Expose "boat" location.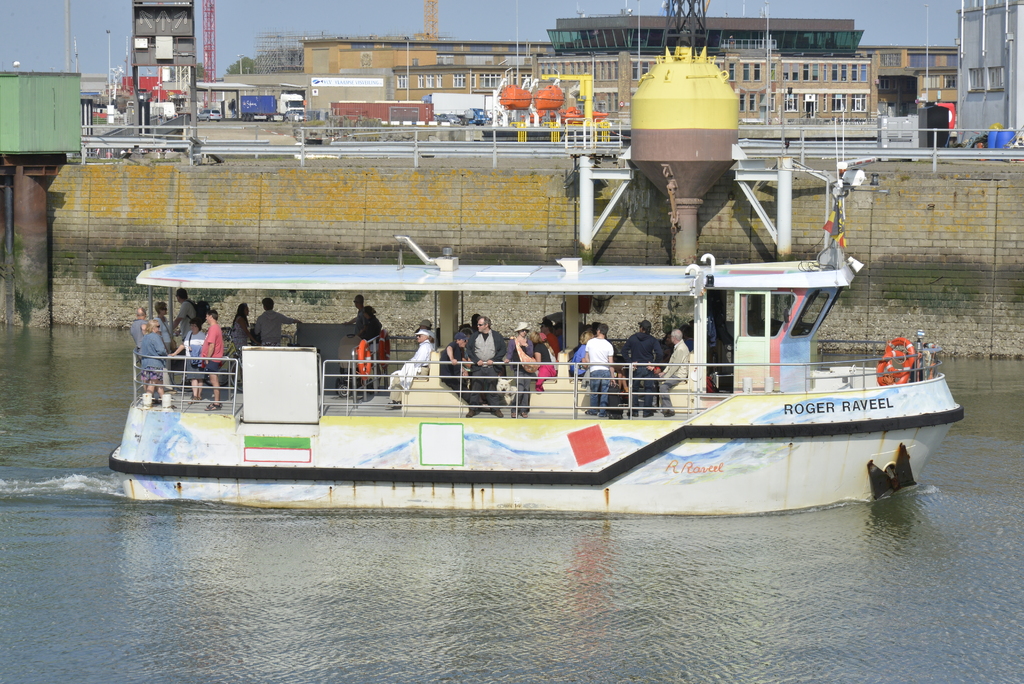
Exposed at 111:140:941:522.
